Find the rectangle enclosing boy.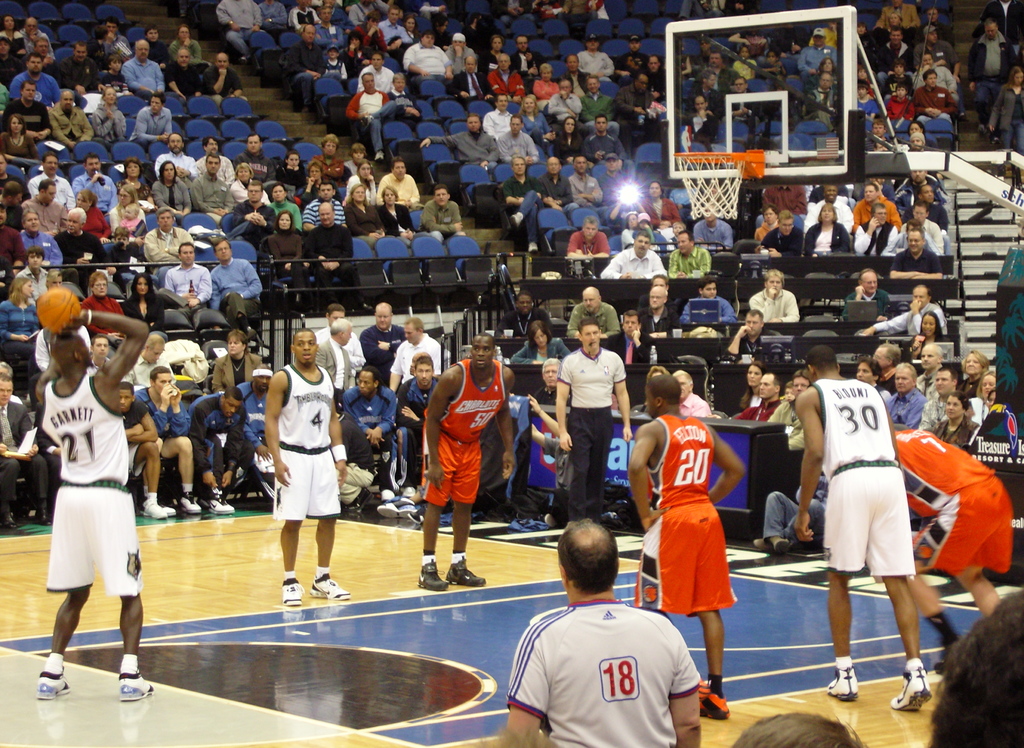
bbox(99, 49, 133, 97).
